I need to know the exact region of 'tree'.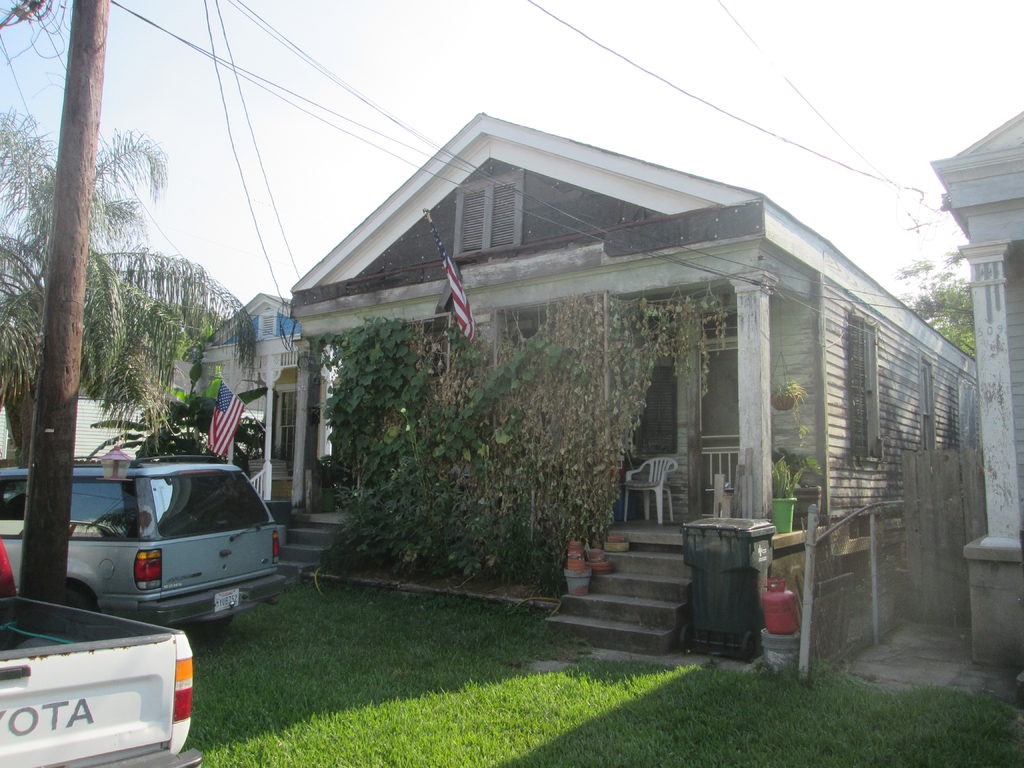
Region: pyautogui.locateOnScreen(0, 104, 257, 461).
